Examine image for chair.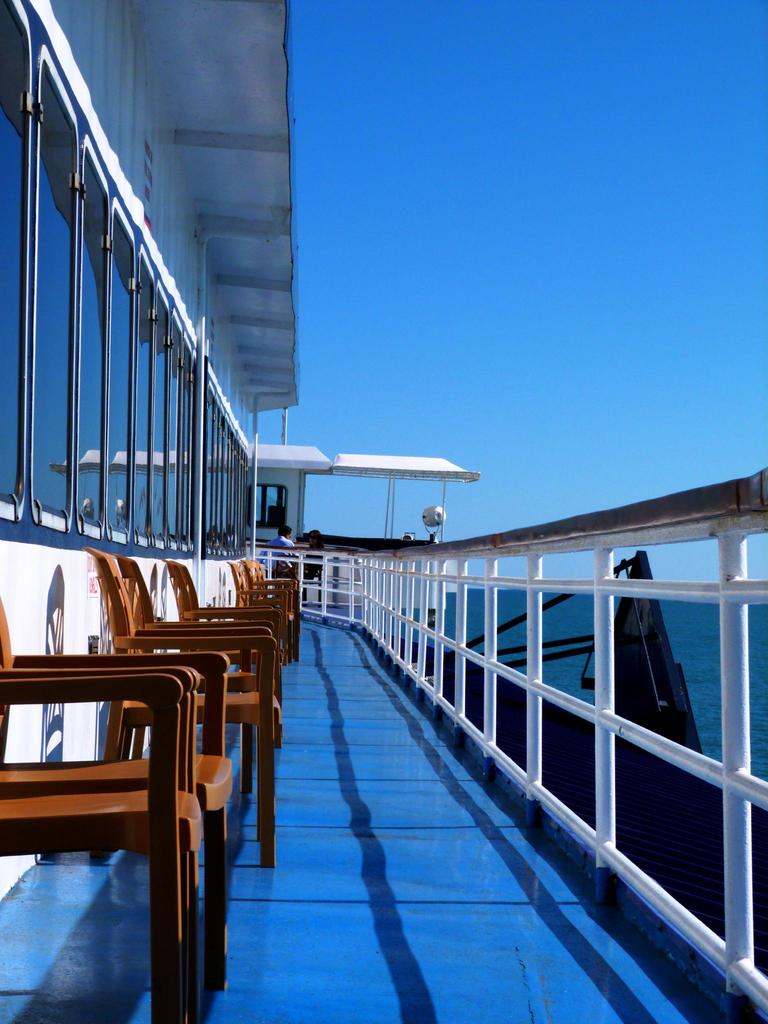
Examination result: 88 548 287 867.
